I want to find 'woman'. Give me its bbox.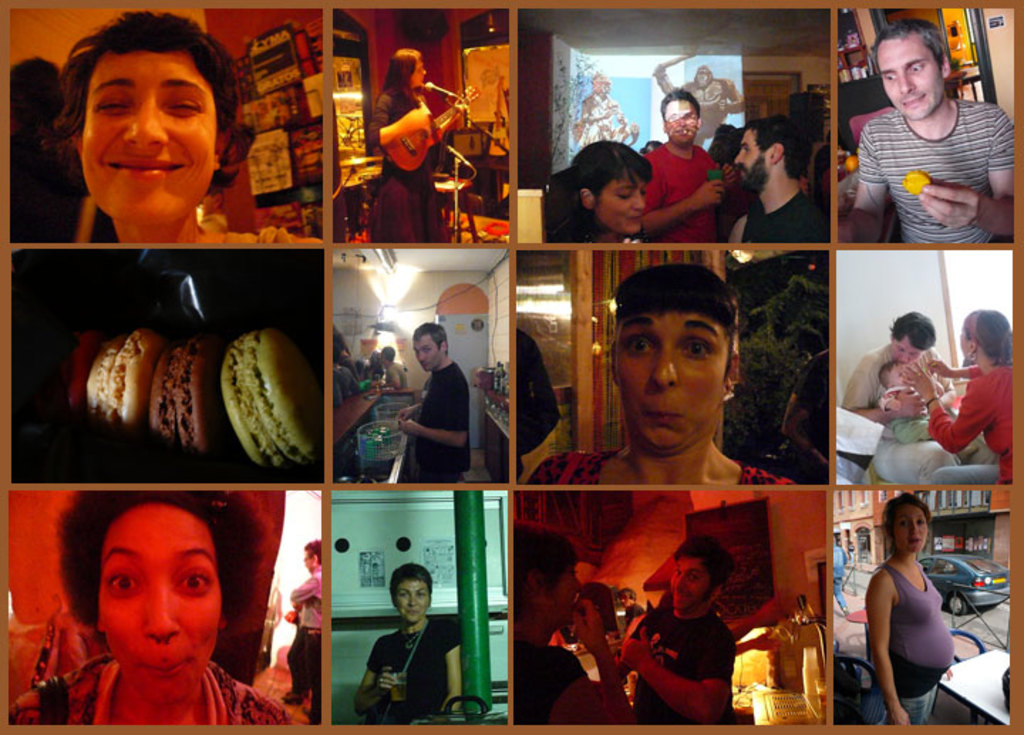
(left=9, top=492, right=320, bottom=729).
